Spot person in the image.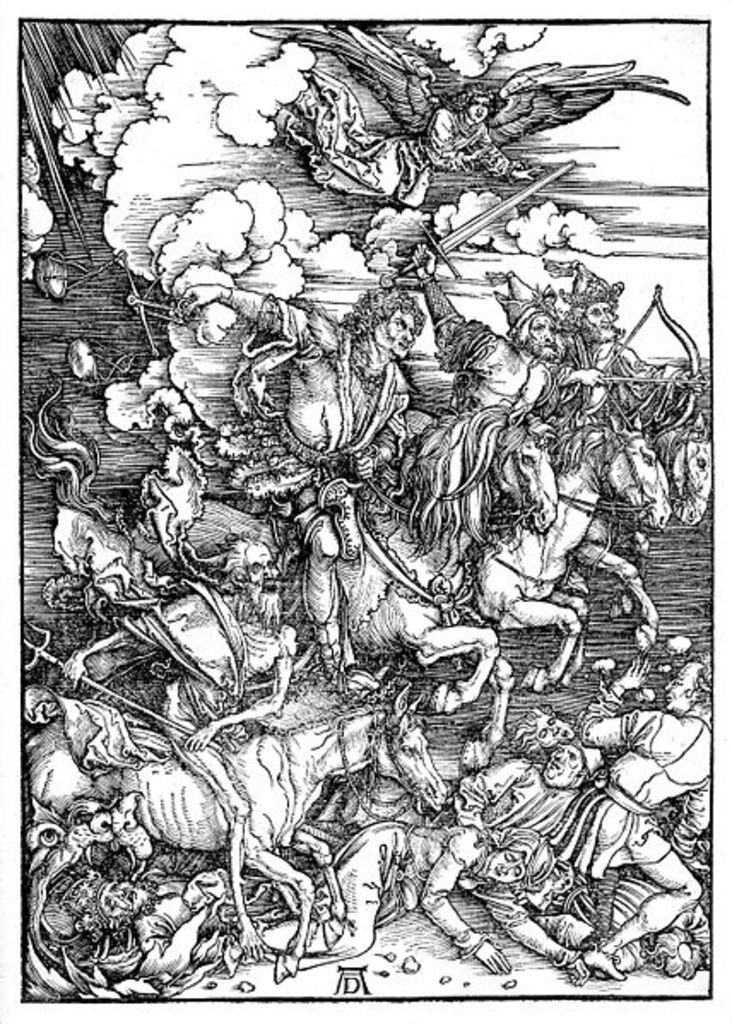
person found at box(174, 275, 428, 518).
